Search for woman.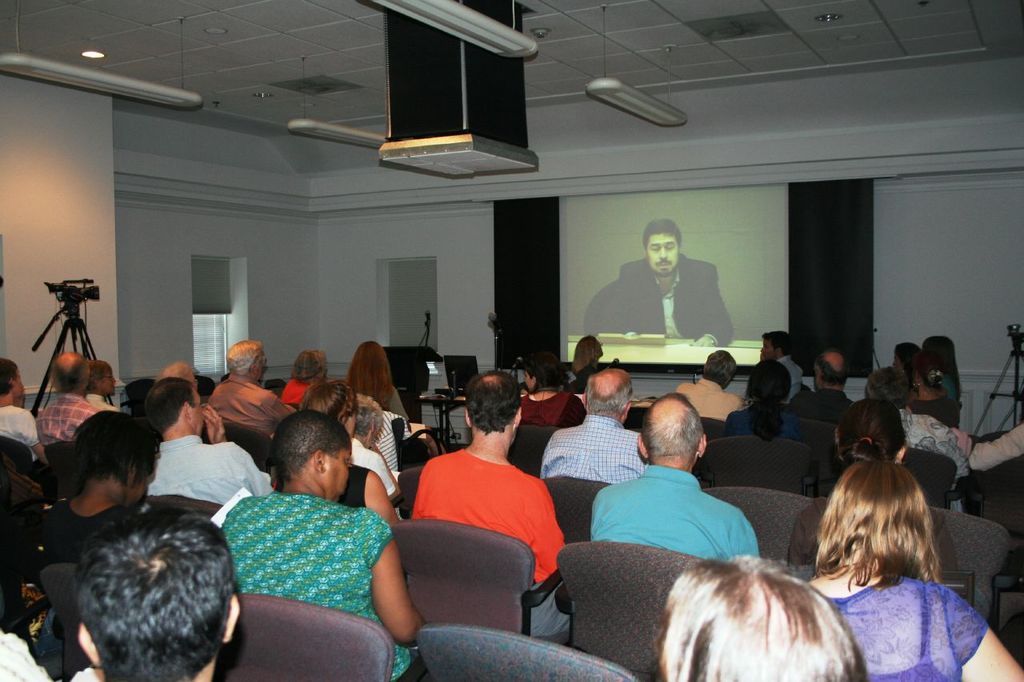
Found at x1=266 y1=463 x2=409 y2=529.
